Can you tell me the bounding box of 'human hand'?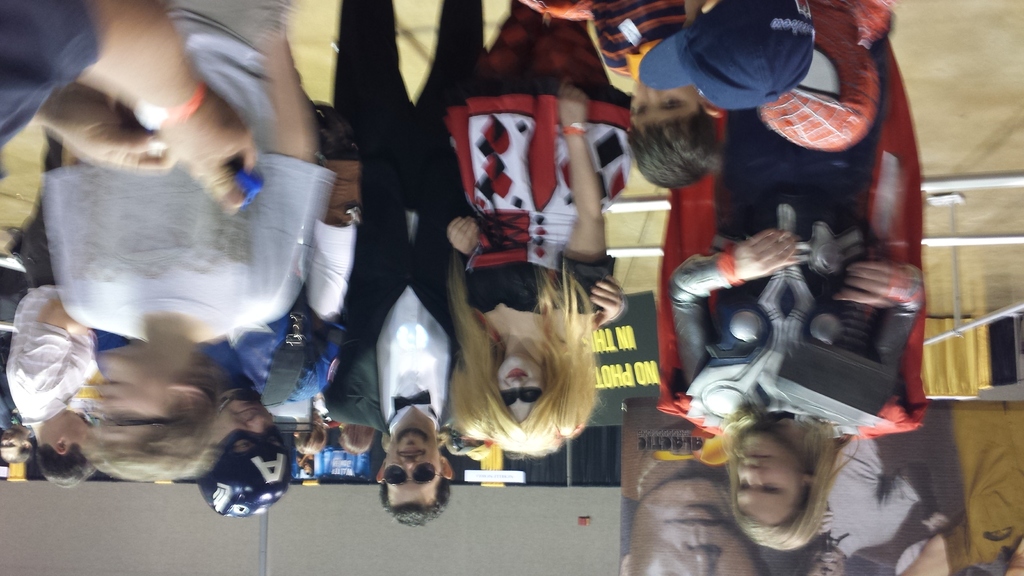
crop(41, 83, 177, 168).
